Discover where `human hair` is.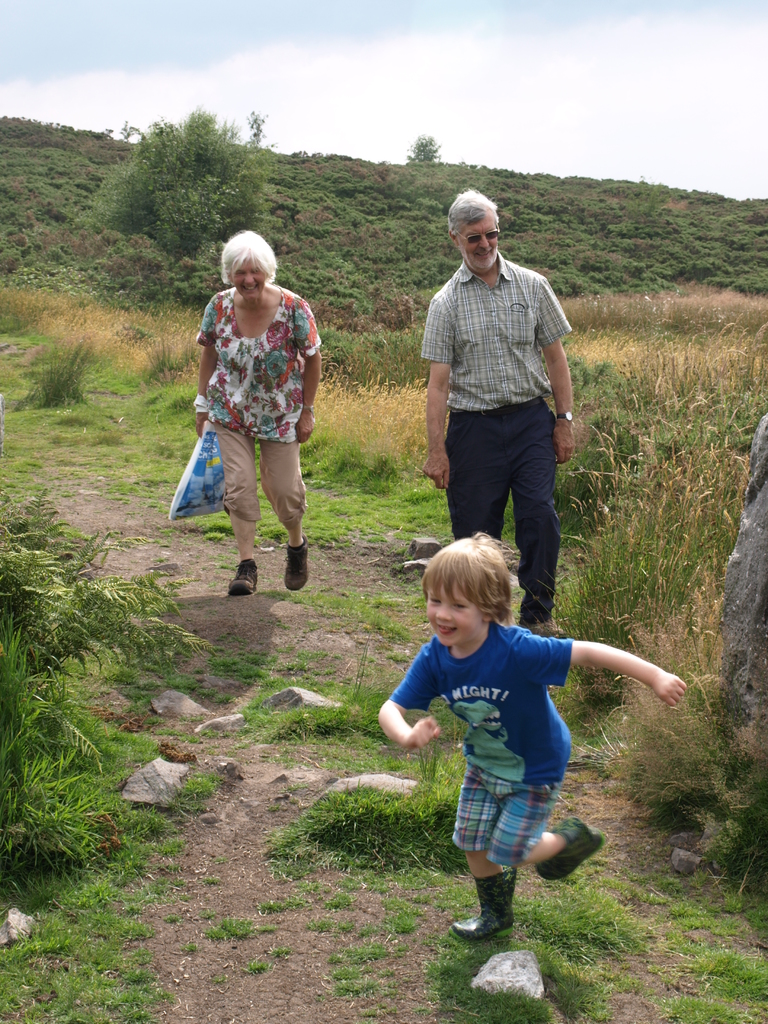
Discovered at l=408, t=527, r=527, b=645.
